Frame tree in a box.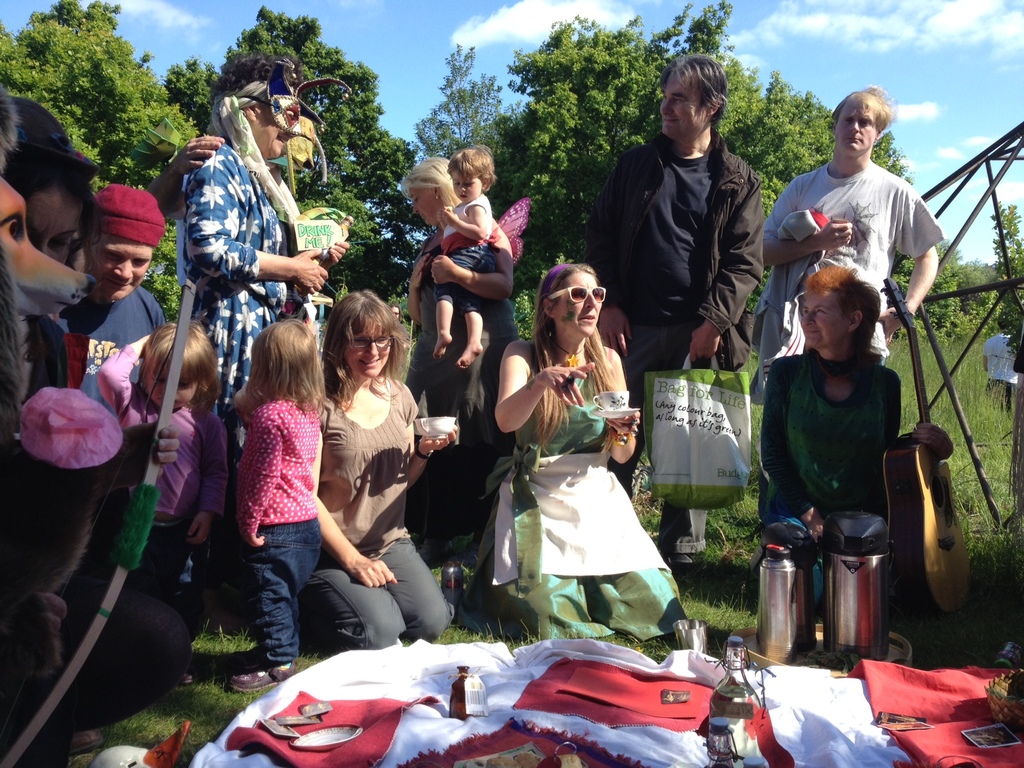
{"x1": 154, "y1": 2, "x2": 419, "y2": 303}.
